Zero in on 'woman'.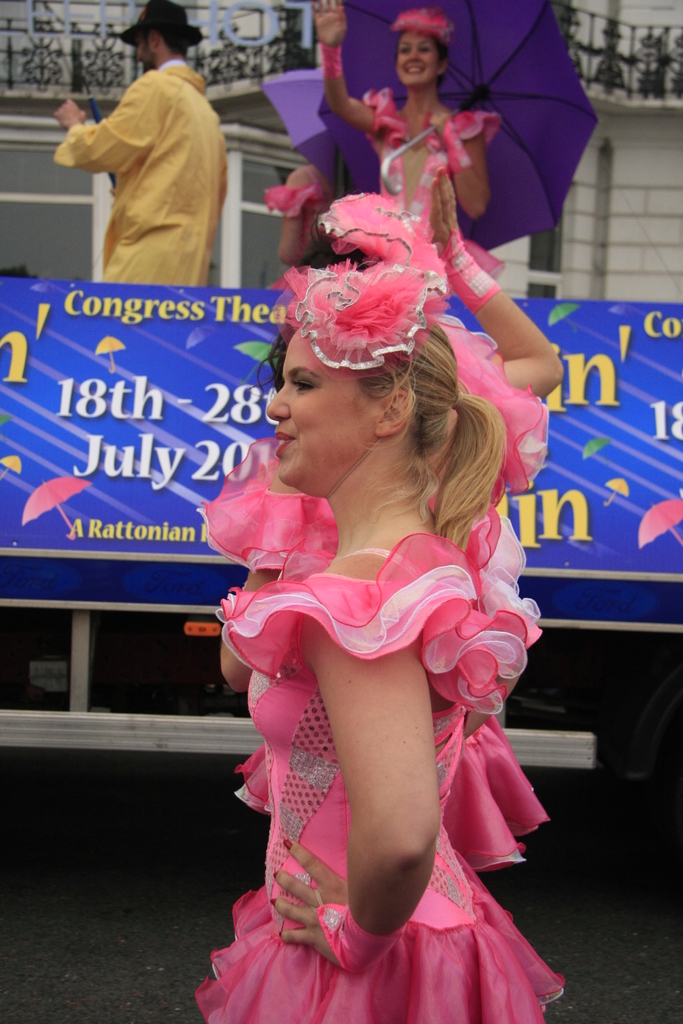
Zeroed in: region(315, 0, 504, 283).
